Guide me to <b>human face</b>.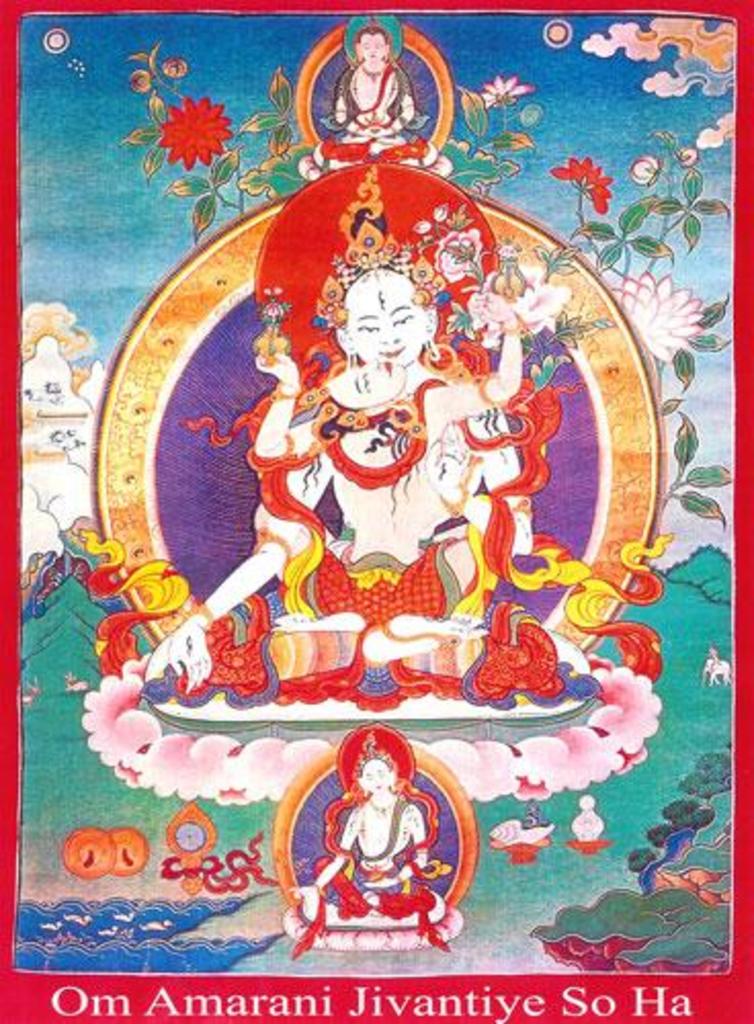
Guidance: (359,276,424,367).
